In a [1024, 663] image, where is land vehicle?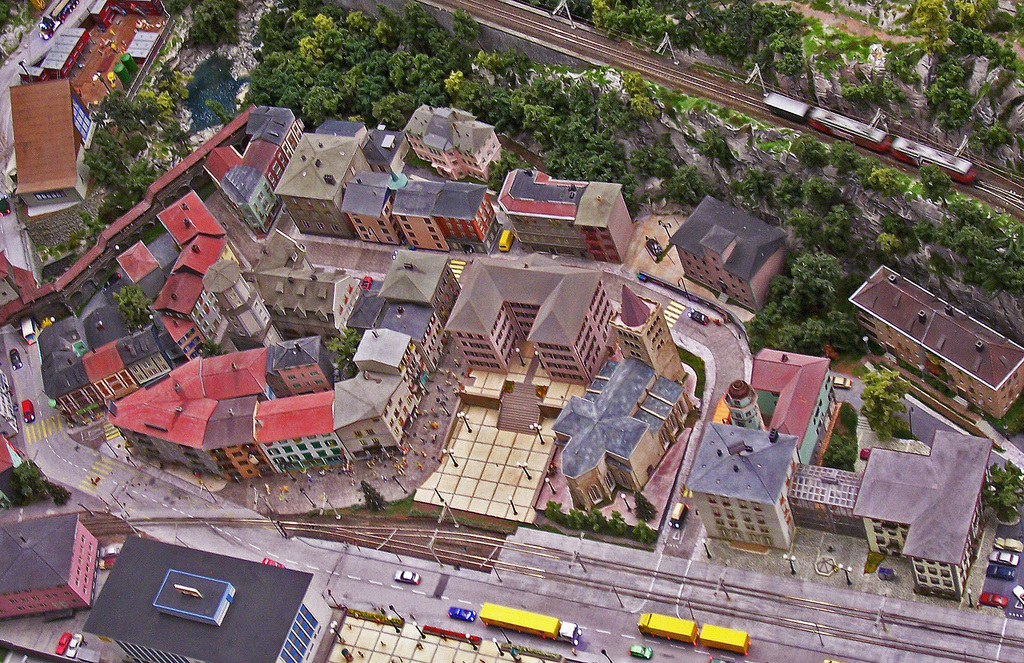
pyautogui.locateOnScreen(61, 632, 85, 658).
